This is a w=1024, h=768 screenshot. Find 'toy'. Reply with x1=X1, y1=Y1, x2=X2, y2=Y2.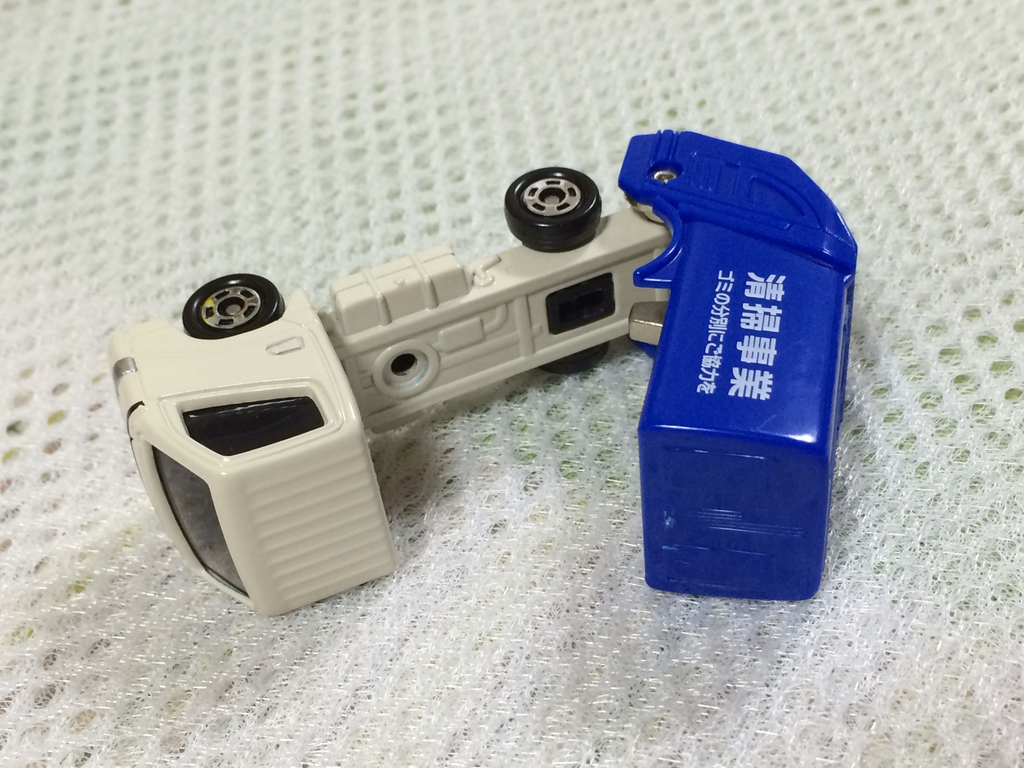
x1=88, y1=120, x2=858, y2=646.
